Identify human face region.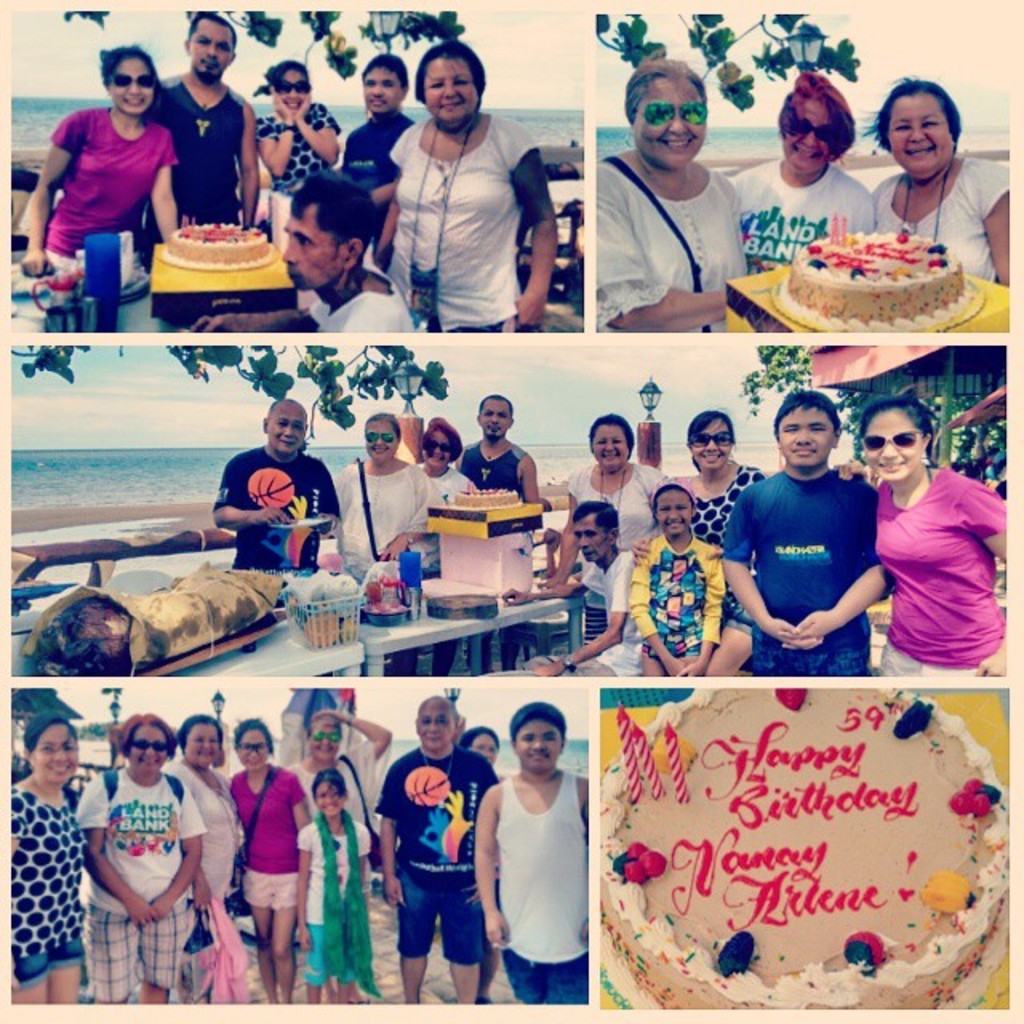
Region: l=477, t=403, r=507, b=445.
